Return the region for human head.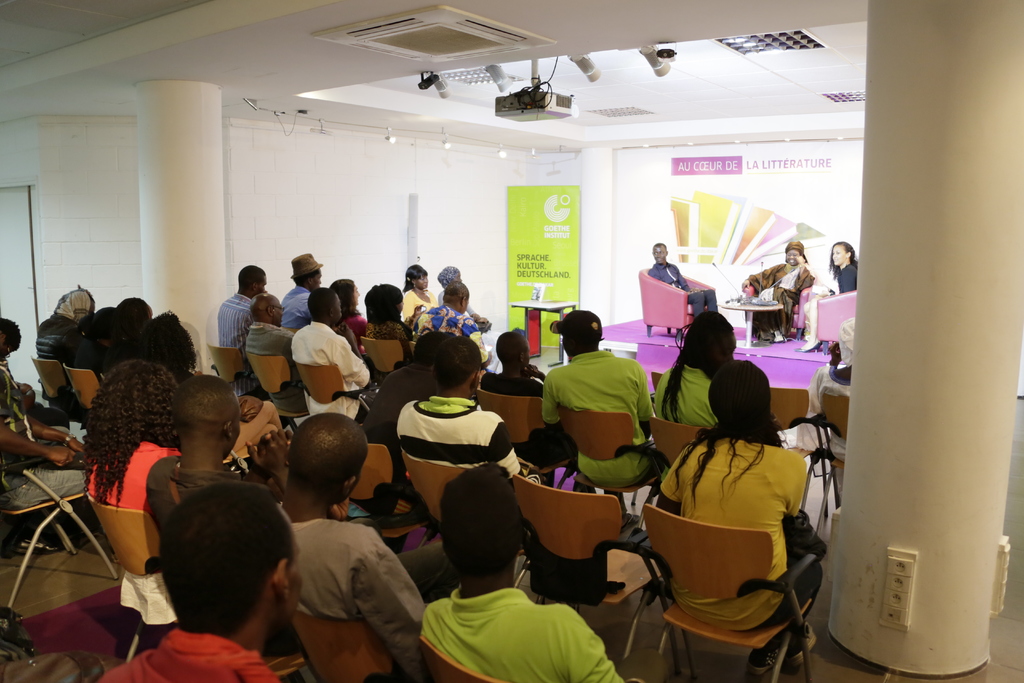
53 284 95 321.
